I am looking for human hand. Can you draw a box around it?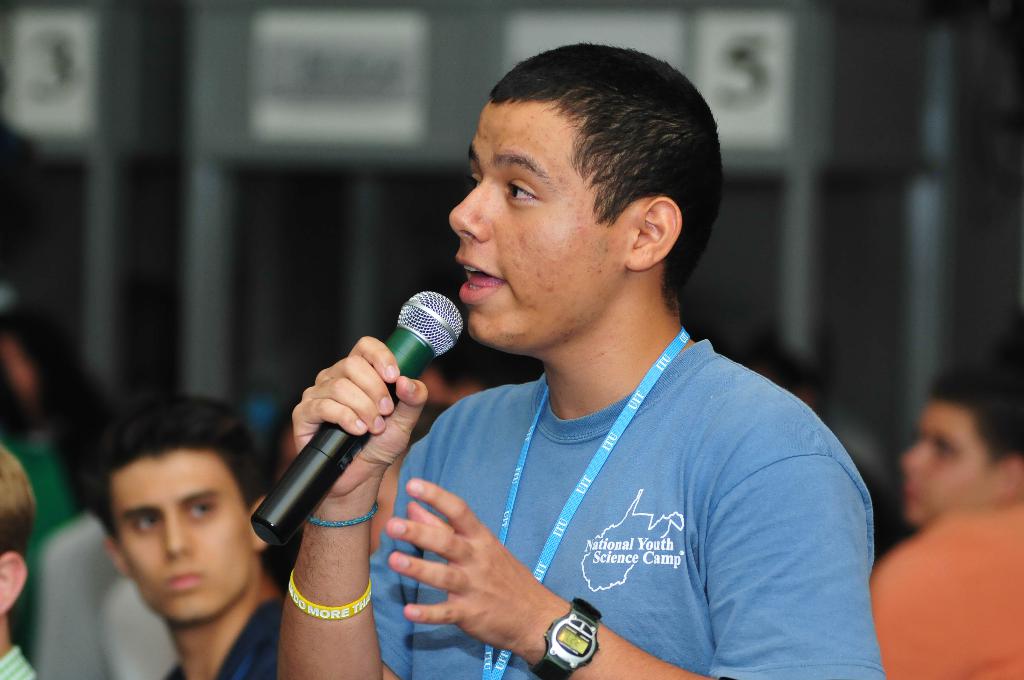
Sure, the bounding box is <box>386,476,552,652</box>.
